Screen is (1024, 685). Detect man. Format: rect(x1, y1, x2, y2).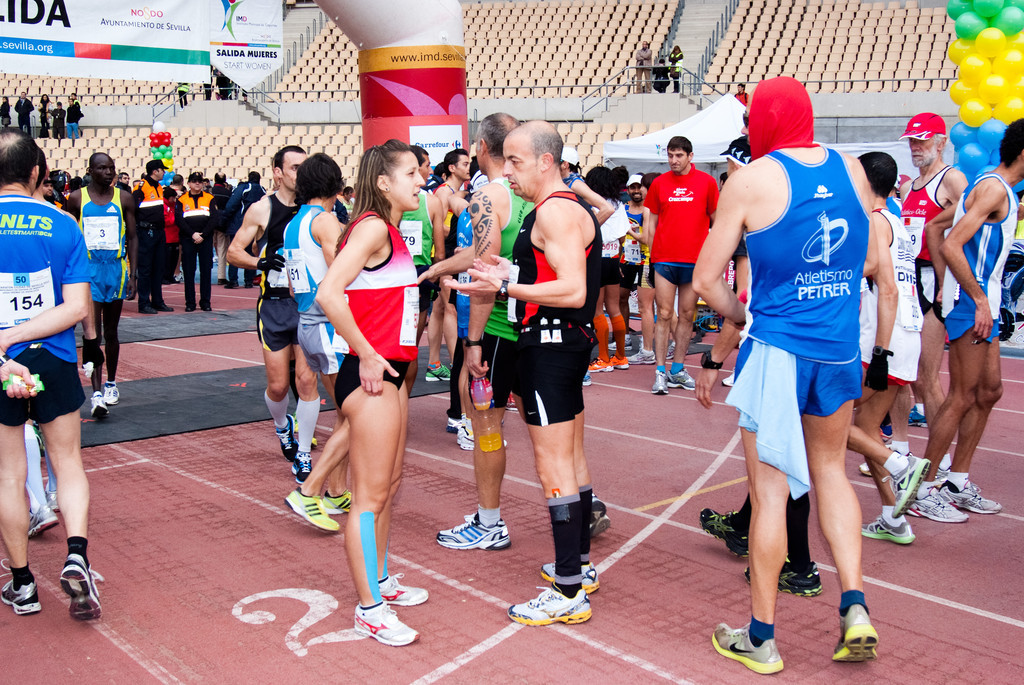
rect(909, 117, 1023, 529).
